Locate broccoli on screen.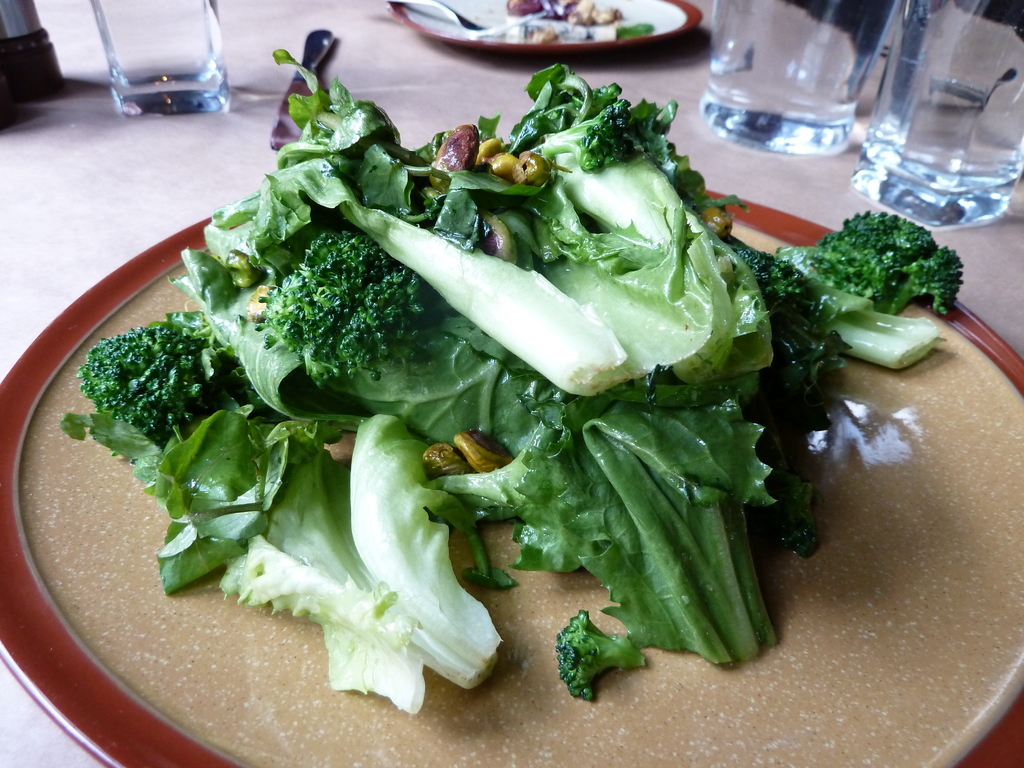
On screen at <region>828, 211, 969, 318</region>.
